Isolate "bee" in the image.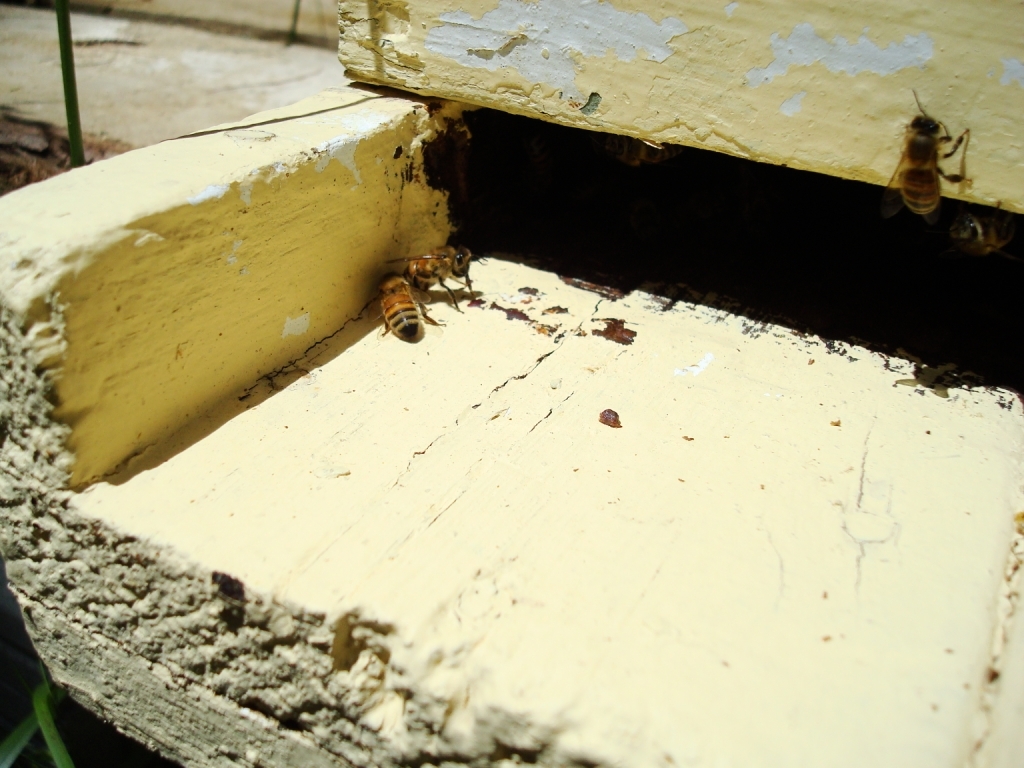
Isolated region: box=[347, 275, 442, 338].
